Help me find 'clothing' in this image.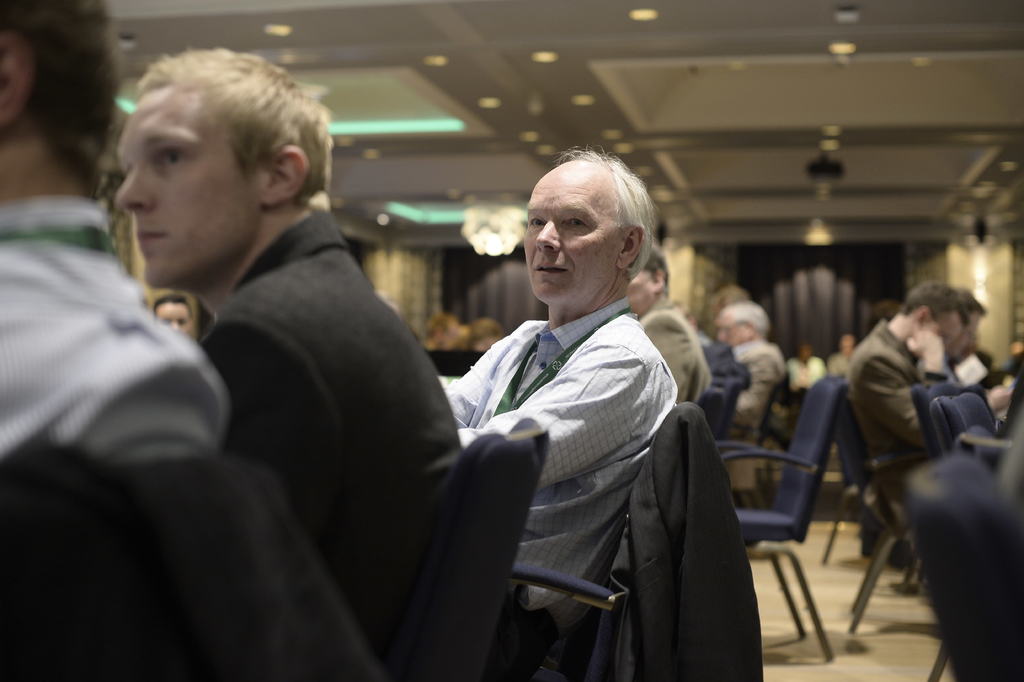
Found it: bbox=[38, 106, 542, 681].
